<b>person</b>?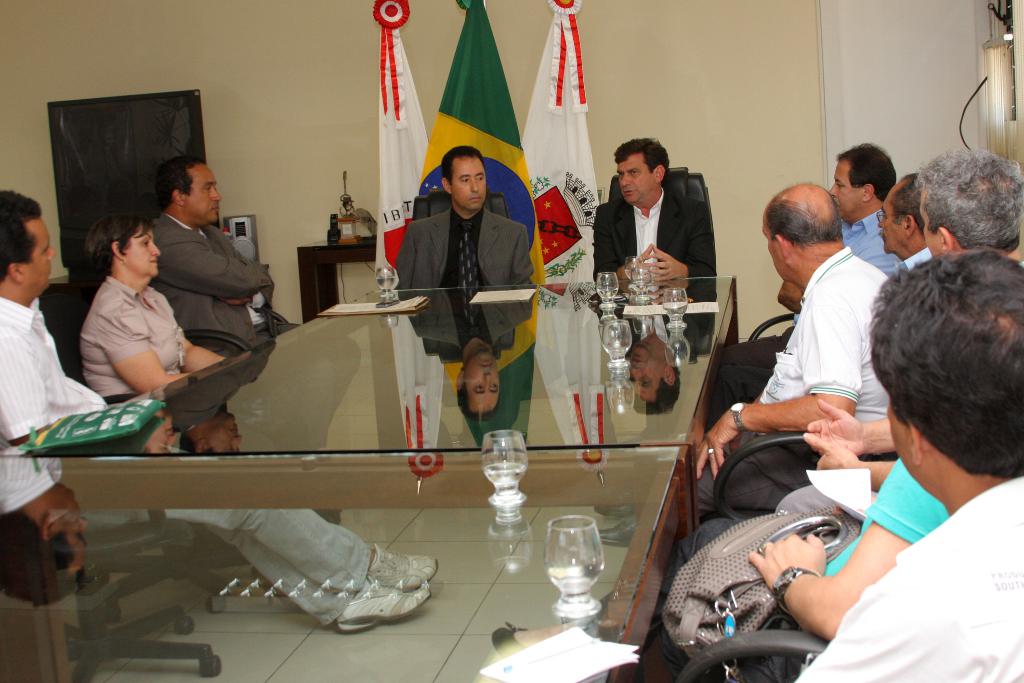
bbox=[393, 146, 534, 286]
